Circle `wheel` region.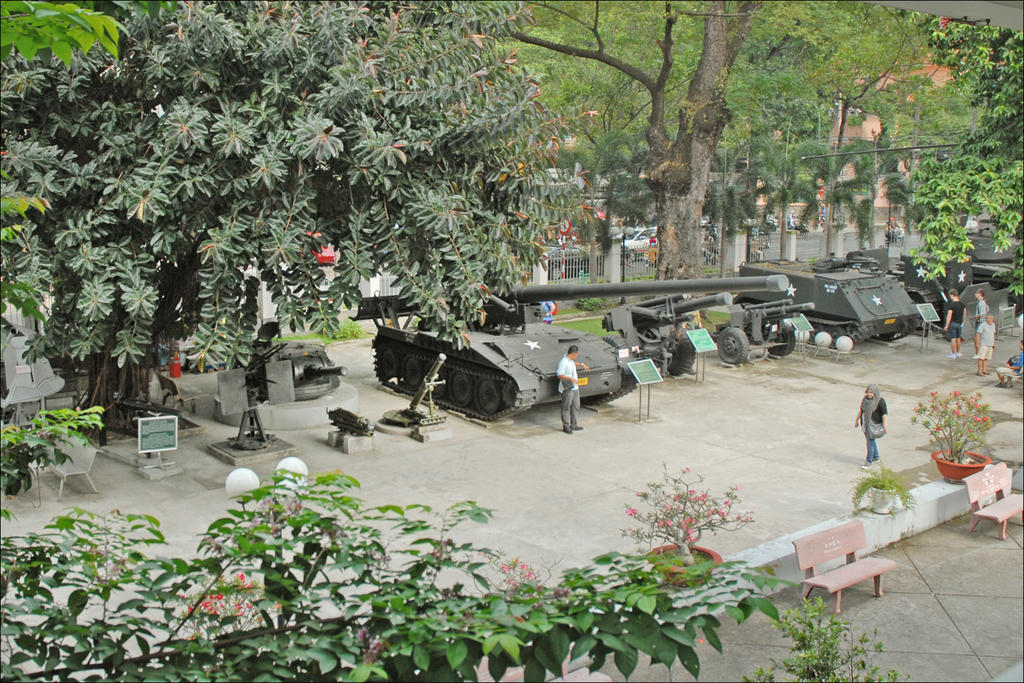
Region: x1=445 y1=368 x2=475 y2=410.
